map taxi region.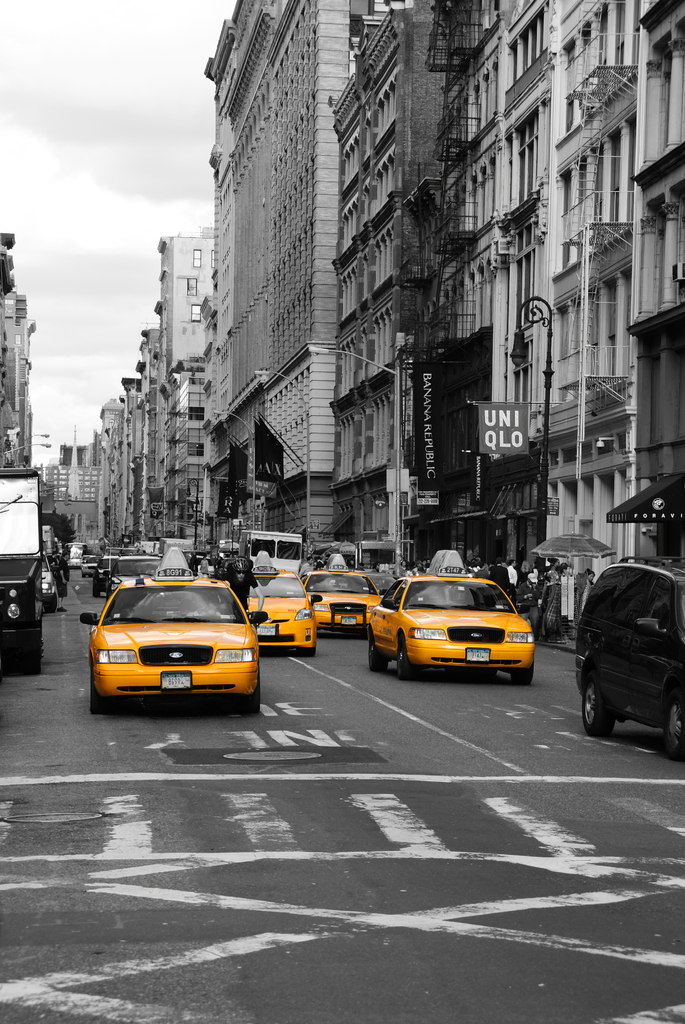
Mapped to <bbox>303, 553, 380, 634</bbox>.
